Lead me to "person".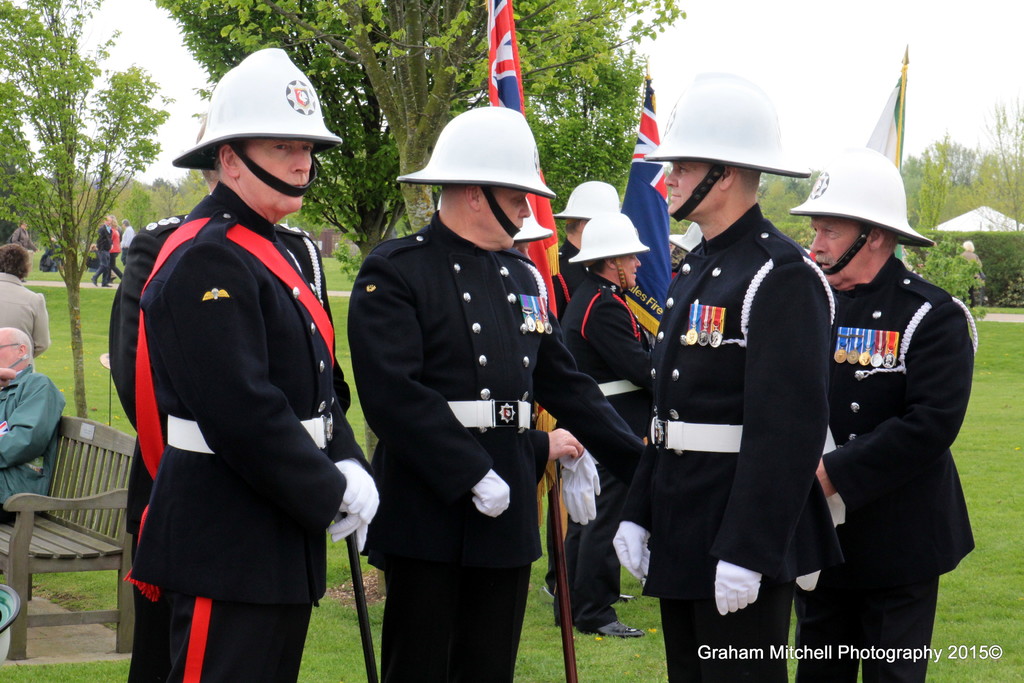
Lead to pyautogui.locateOnScreen(795, 147, 979, 682).
